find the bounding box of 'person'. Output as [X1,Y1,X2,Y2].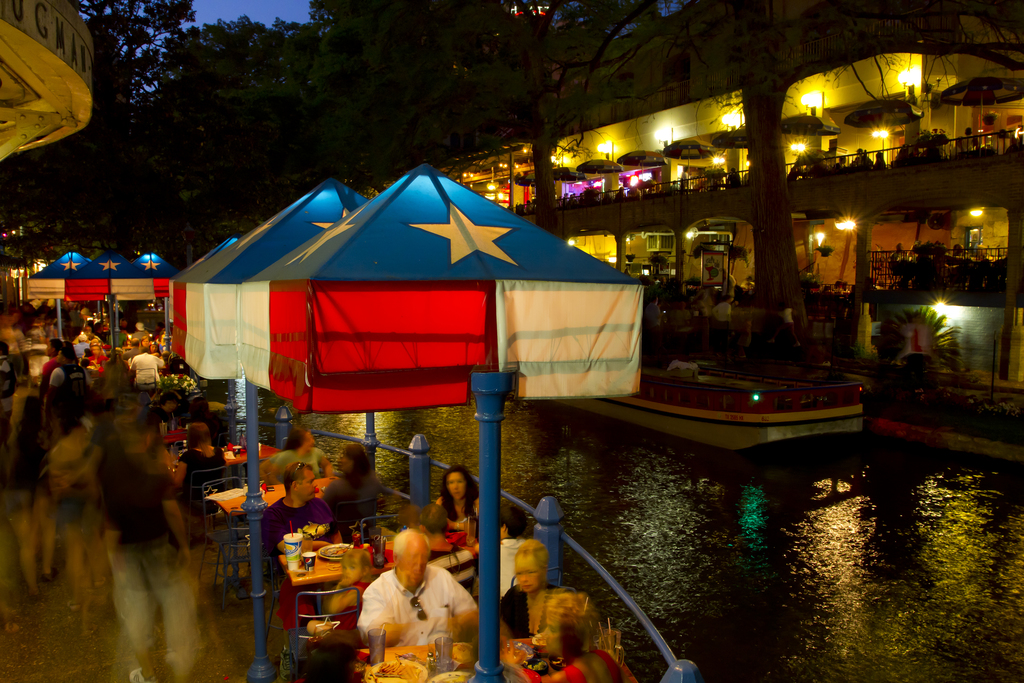
[436,461,479,549].
